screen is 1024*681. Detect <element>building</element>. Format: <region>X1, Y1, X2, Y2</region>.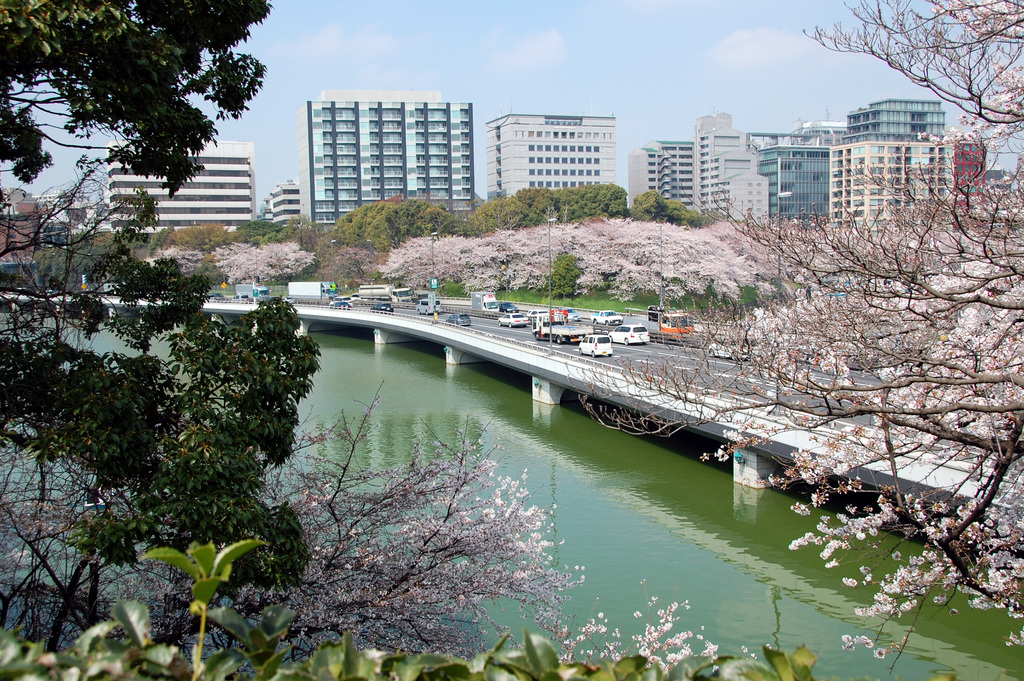
<region>483, 110, 619, 200</region>.
